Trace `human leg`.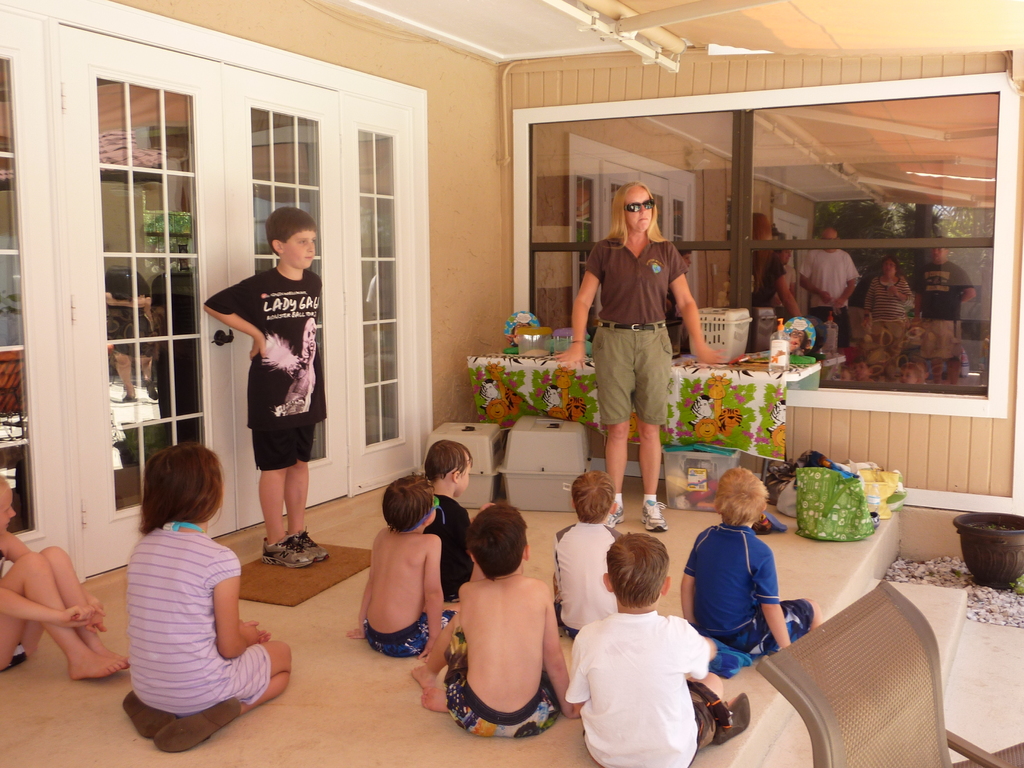
Traced to [x1=266, y1=394, x2=300, y2=563].
